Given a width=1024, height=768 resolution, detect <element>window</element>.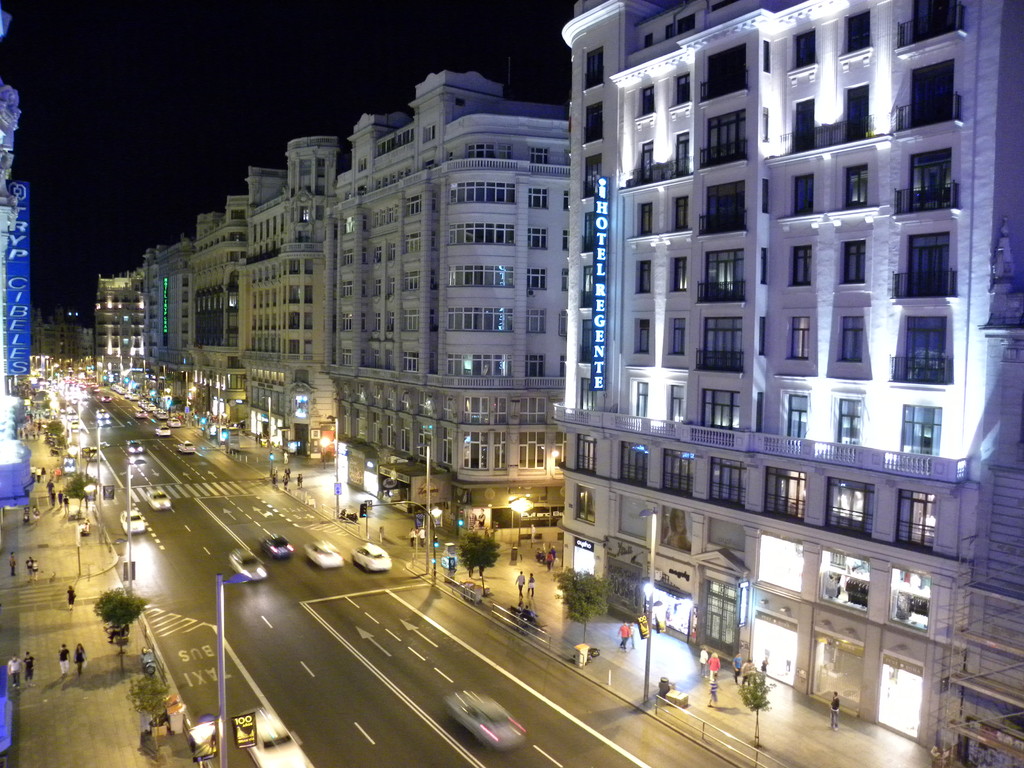
Rect(836, 315, 869, 361).
